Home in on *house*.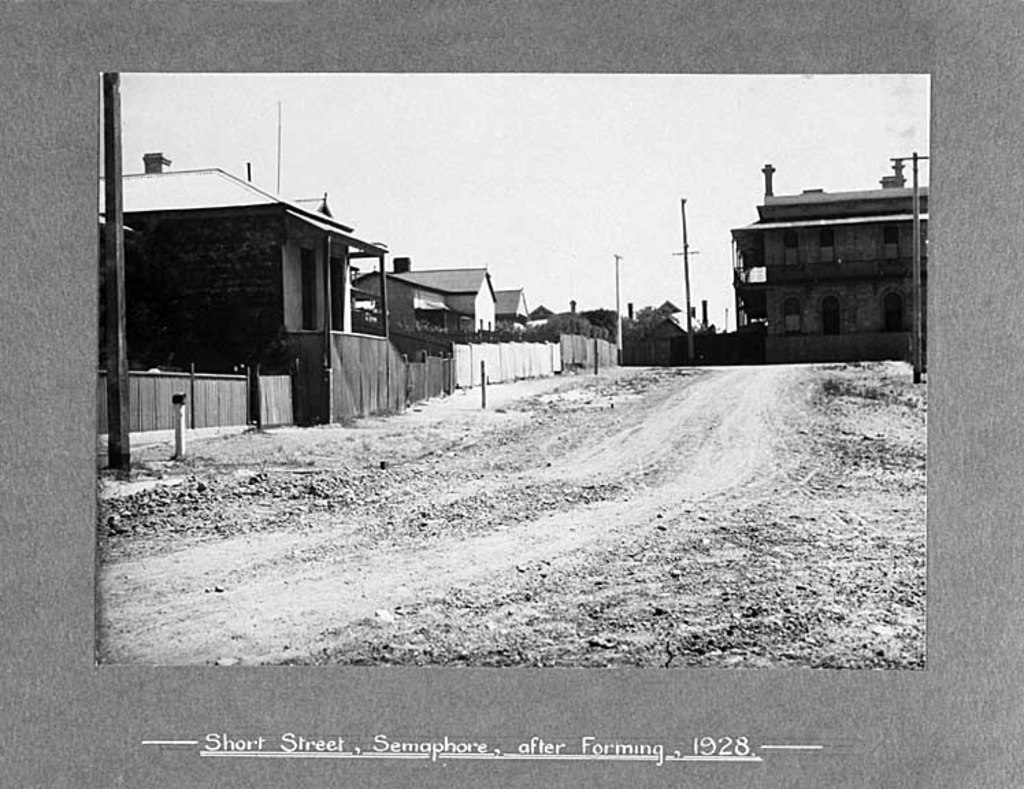
Homed in at [x1=494, y1=286, x2=527, y2=333].
